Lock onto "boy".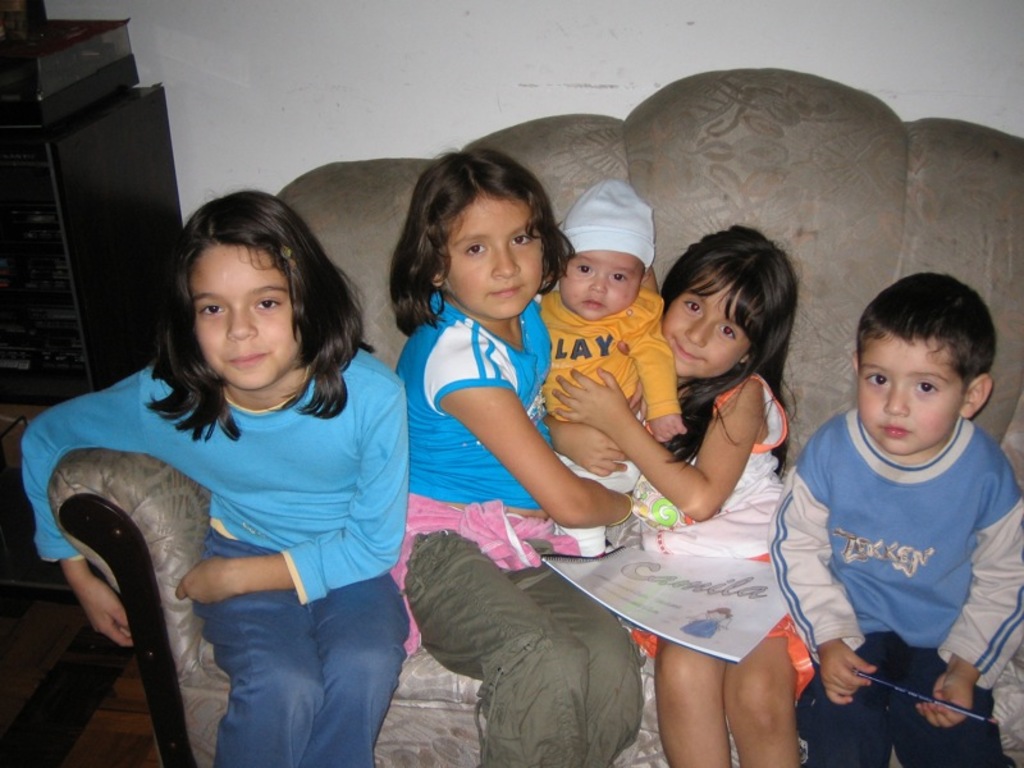
Locked: Rect(522, 172, 687, 563).
